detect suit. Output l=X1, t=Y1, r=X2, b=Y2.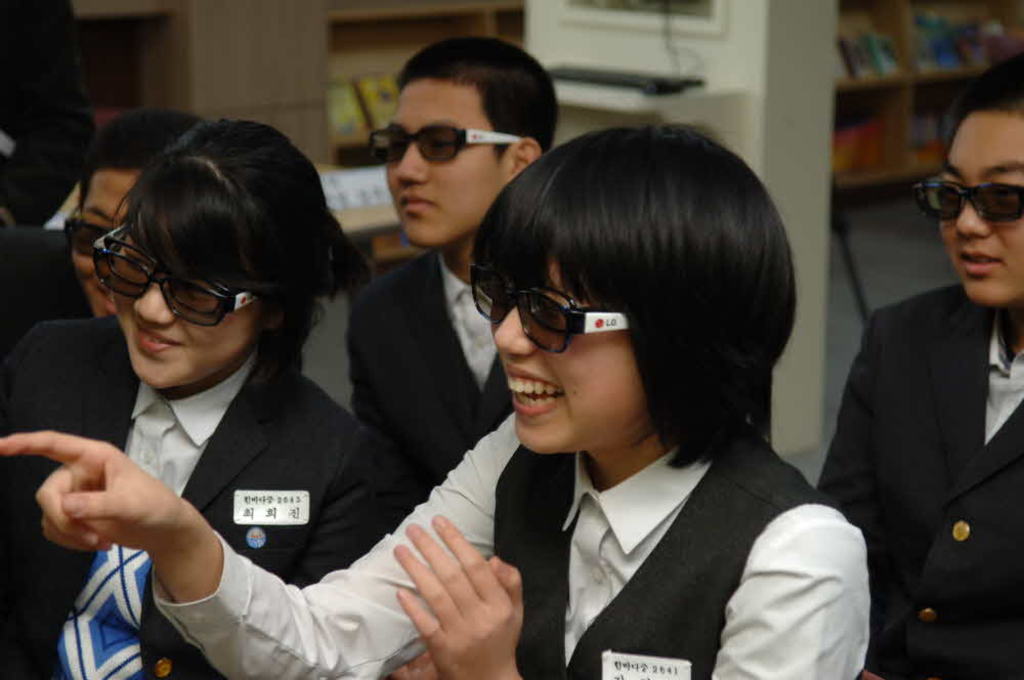
l=0, t=225, r=90, b=359.
